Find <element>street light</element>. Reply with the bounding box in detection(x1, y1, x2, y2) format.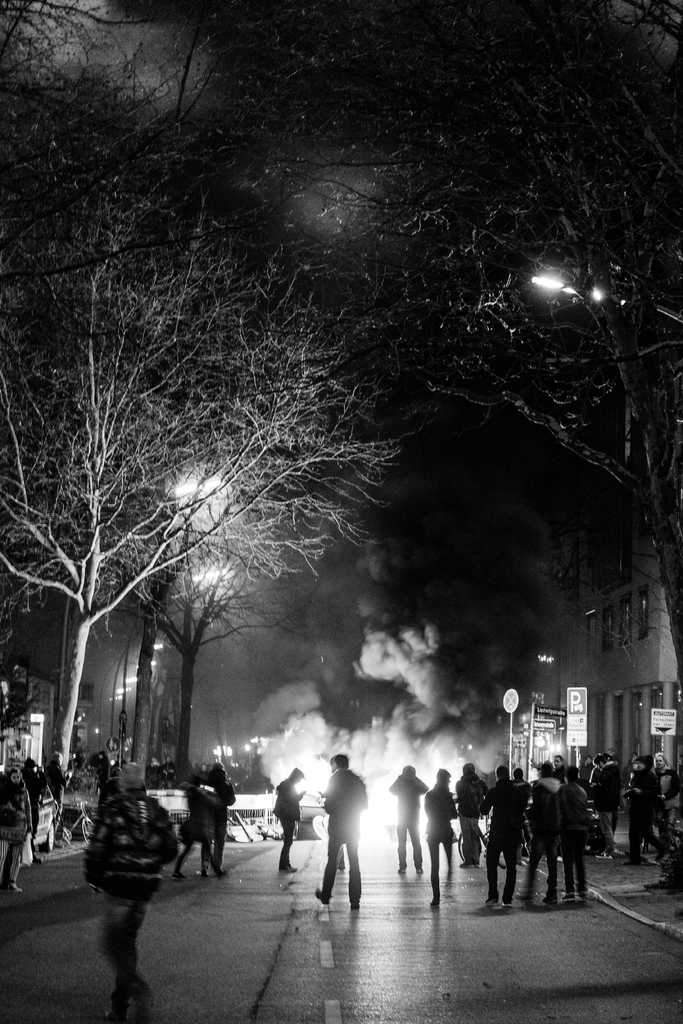
detection(527, 270, 682, 698).
